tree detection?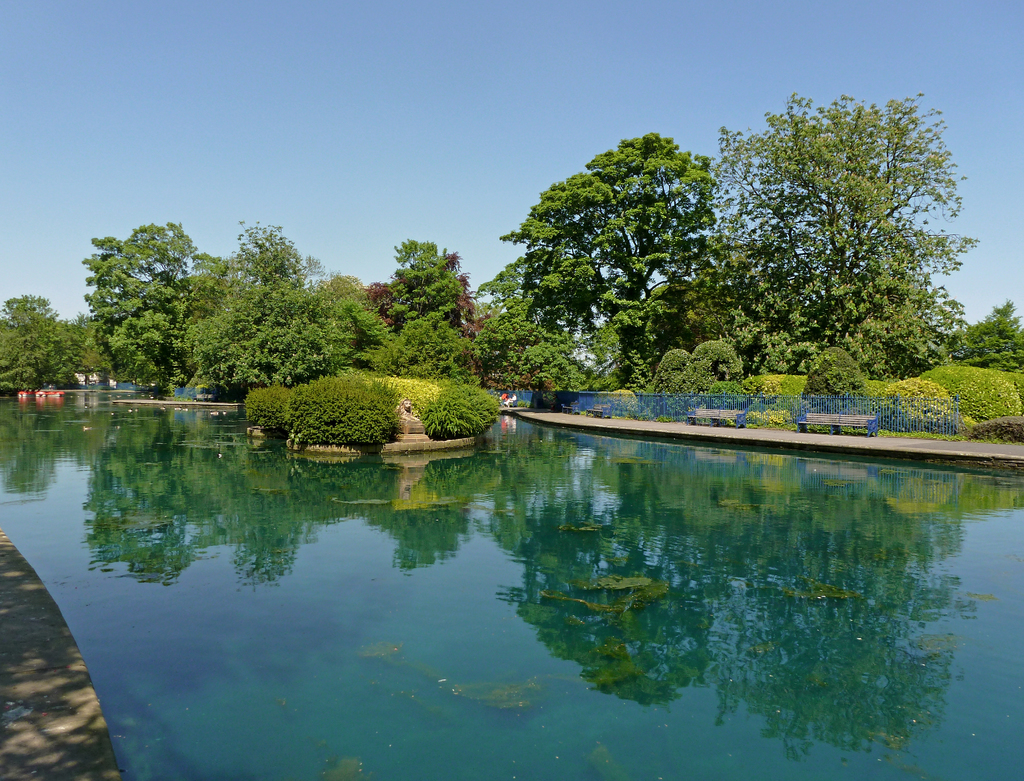
box(0, 289, 90, 392)
